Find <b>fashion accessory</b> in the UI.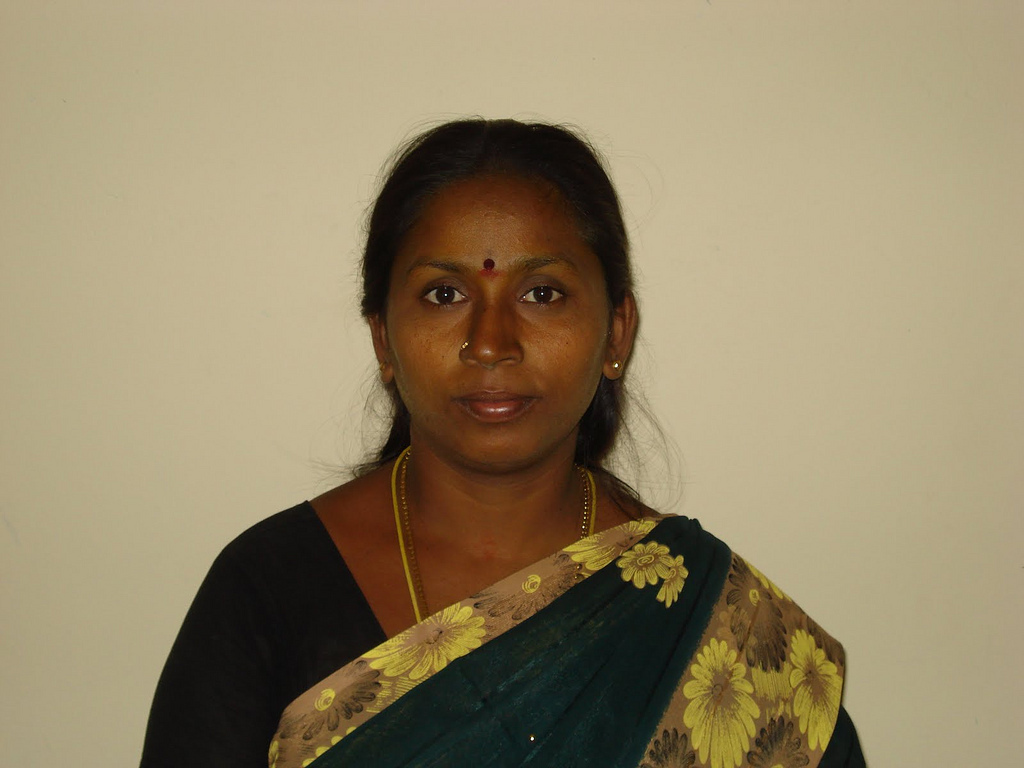
UI element at box(460, 337, 467, 345).
